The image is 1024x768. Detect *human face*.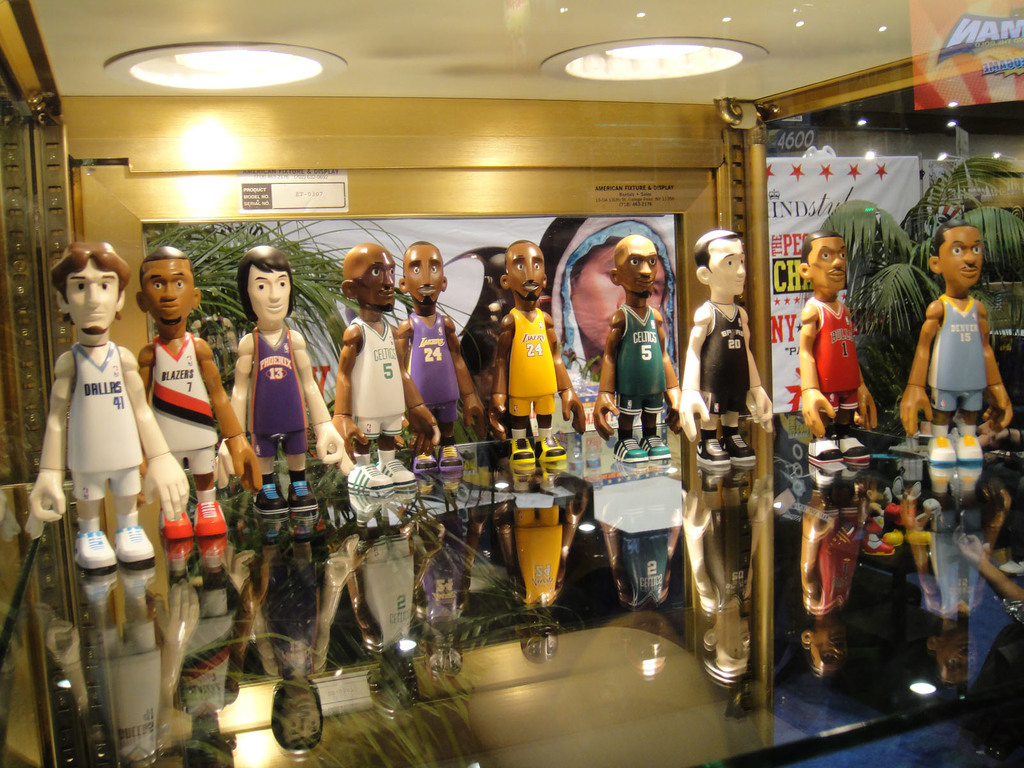
Detection: 709,236,745,292.
